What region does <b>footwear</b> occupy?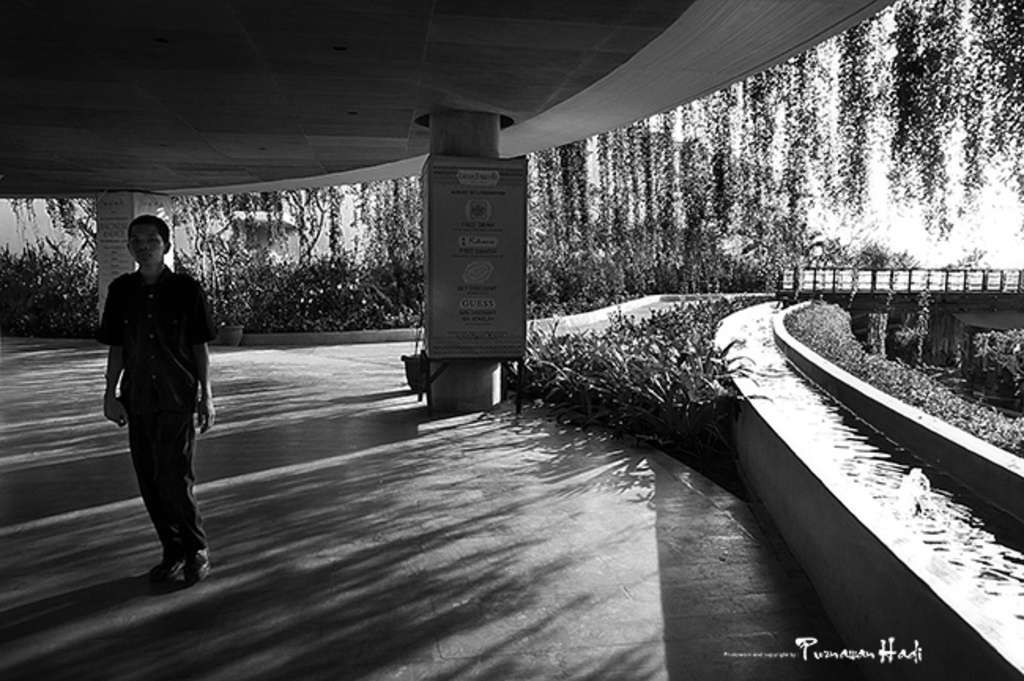
145/555/186/583.
